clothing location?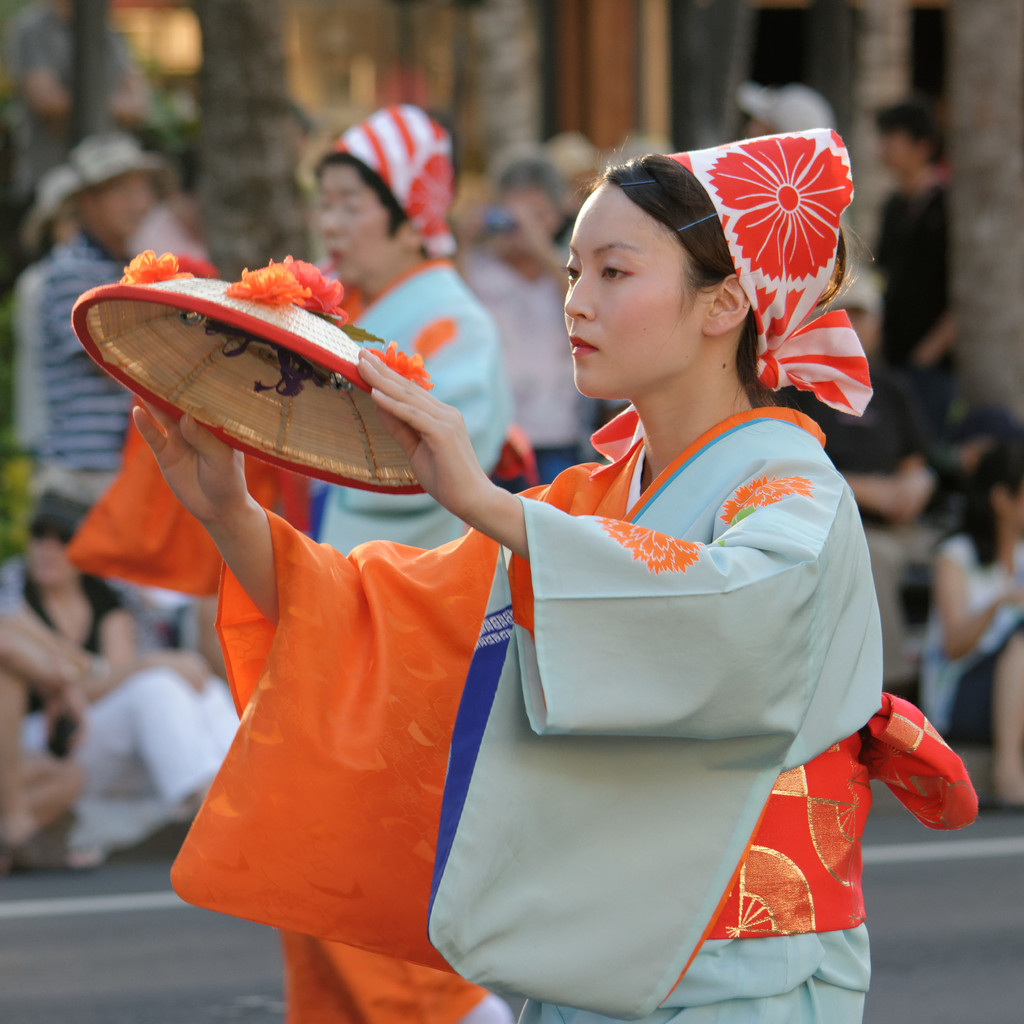
<box>34,232,139,609</box>
